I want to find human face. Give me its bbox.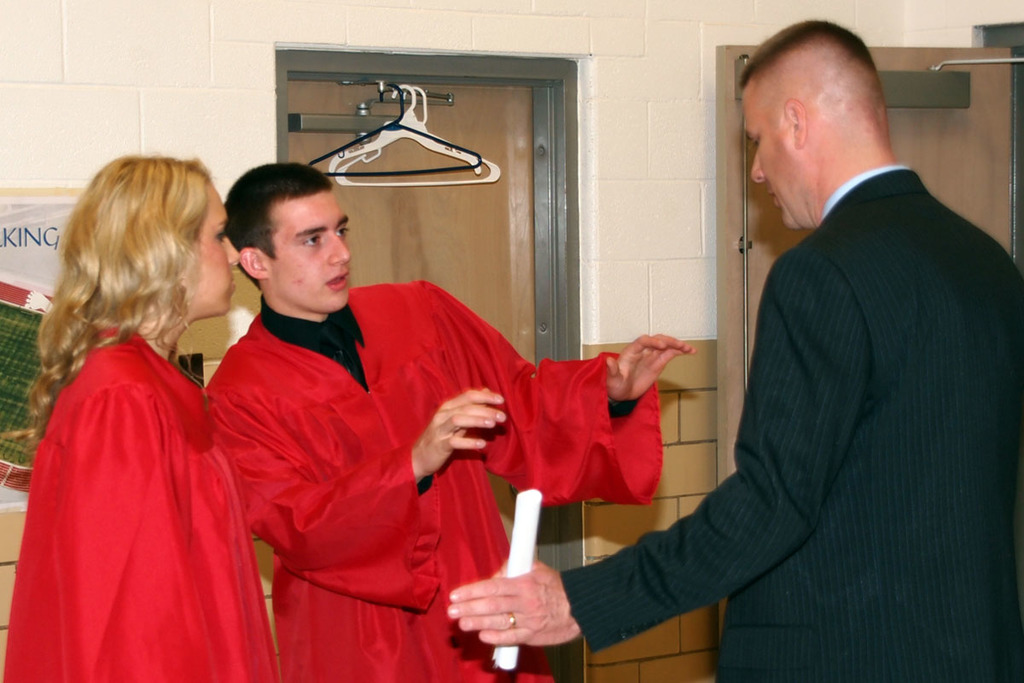
196/181/240/318.
